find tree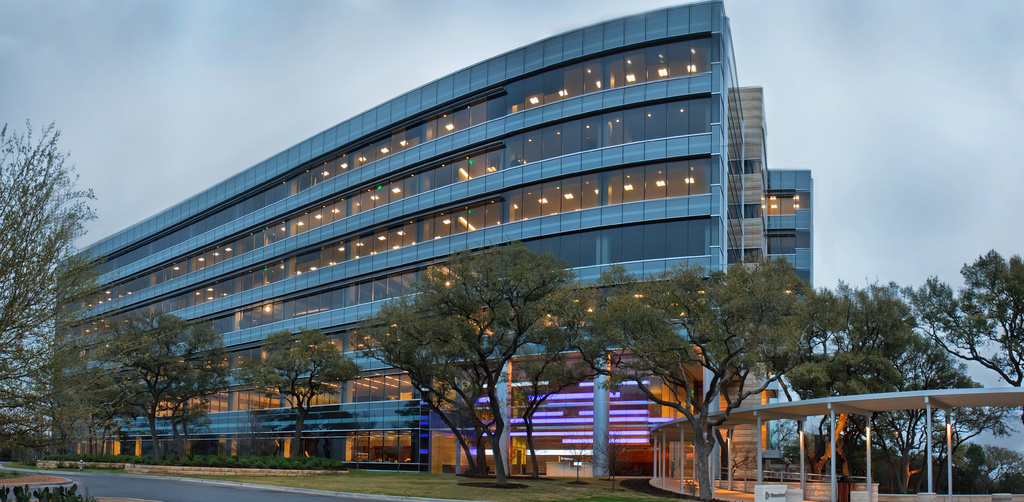
<bbox>238, 321, 364, 460</bbox>
